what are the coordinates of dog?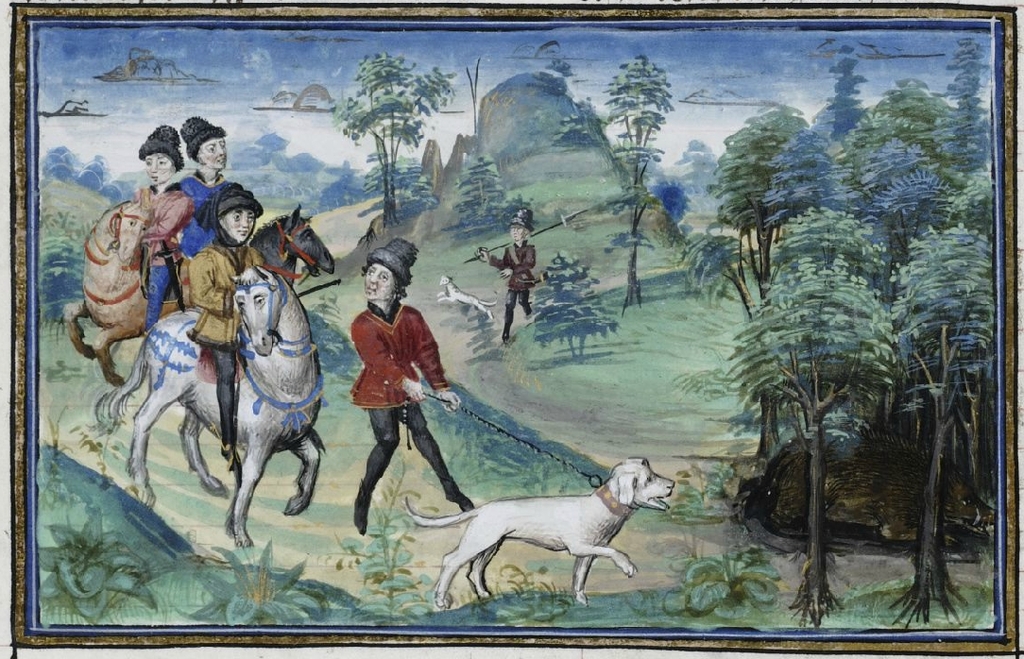
rect(432, 275, 498, 320).
